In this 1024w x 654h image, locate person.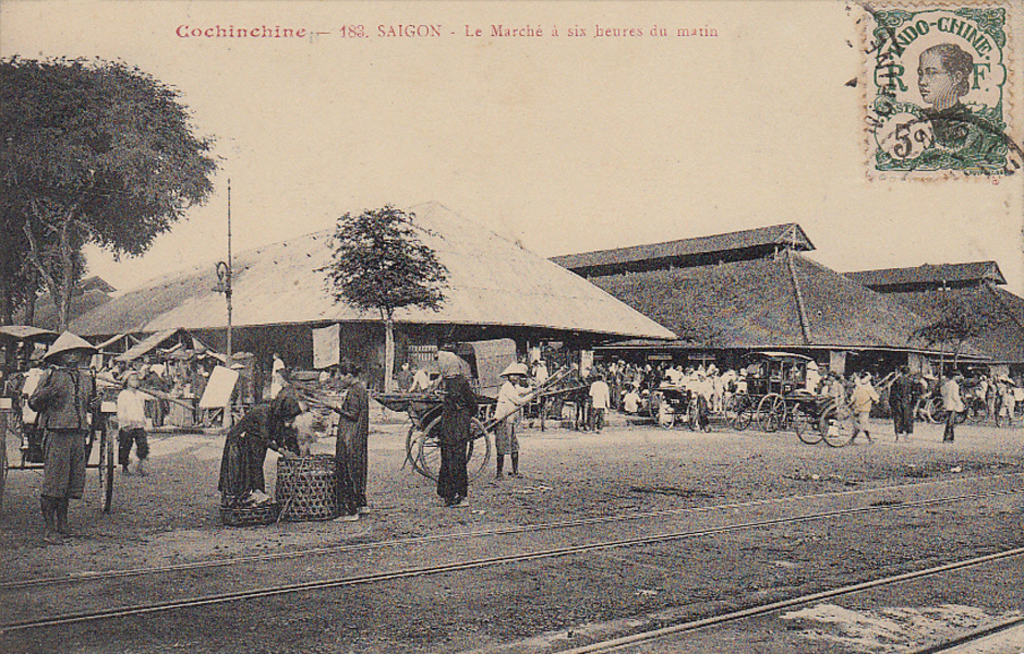
Bounding box: <bbox>493, 364, 531, 480</bbox>.
